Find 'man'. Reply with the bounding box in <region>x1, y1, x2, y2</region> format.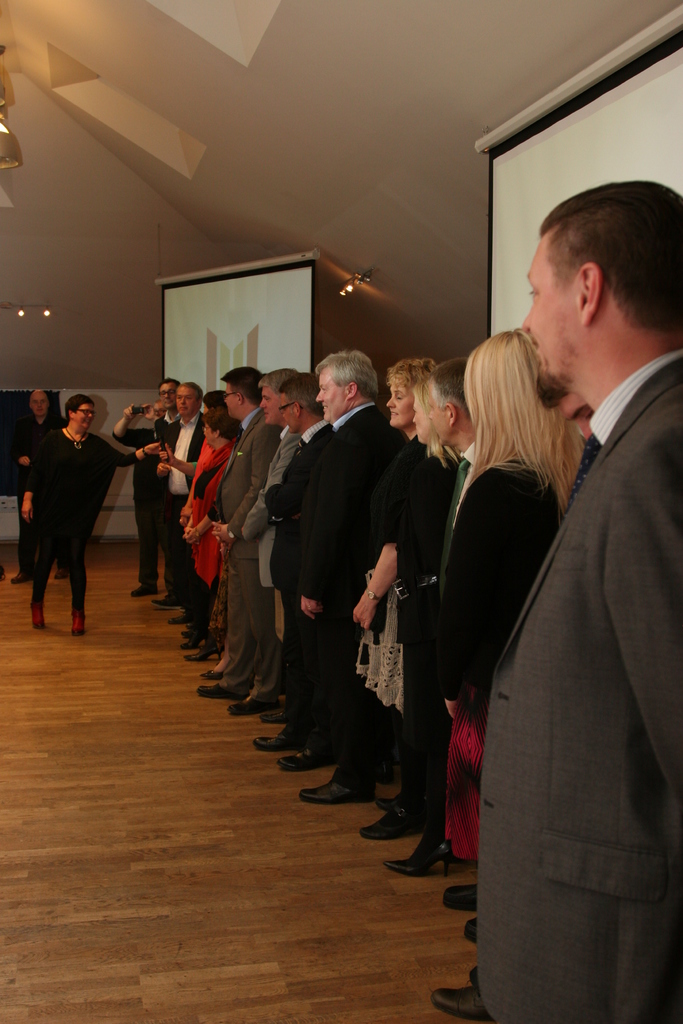
<region>240, 367, 310, 712</region>.
